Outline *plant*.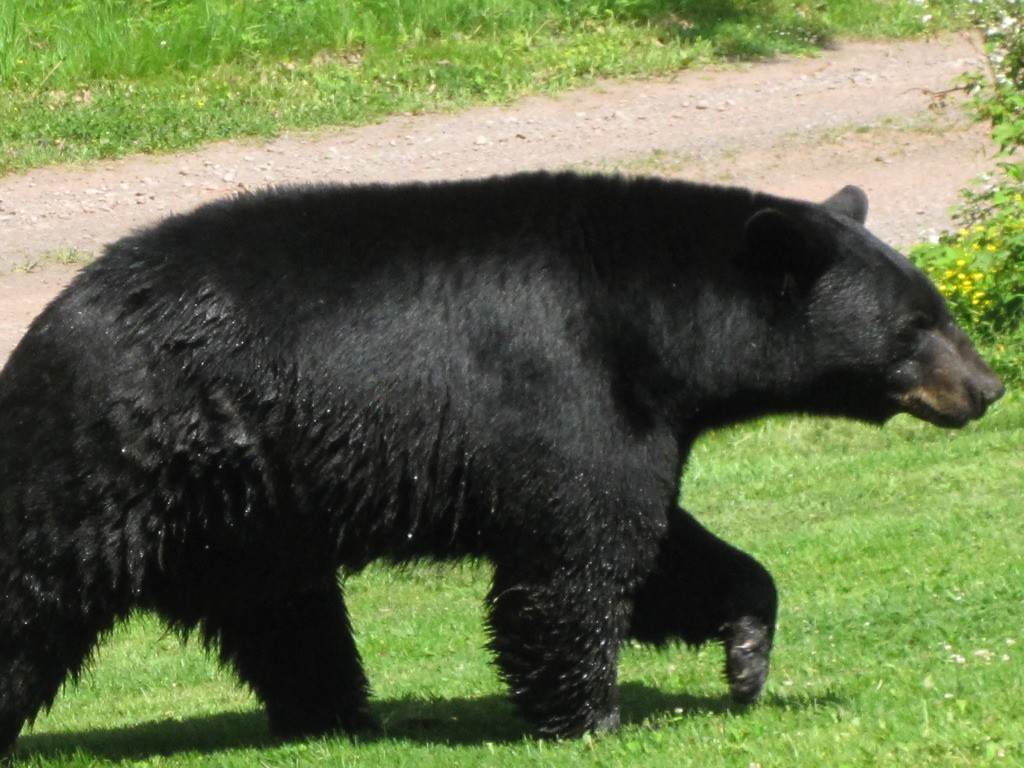
Outline: detection(904, 244, 1023, 336).
